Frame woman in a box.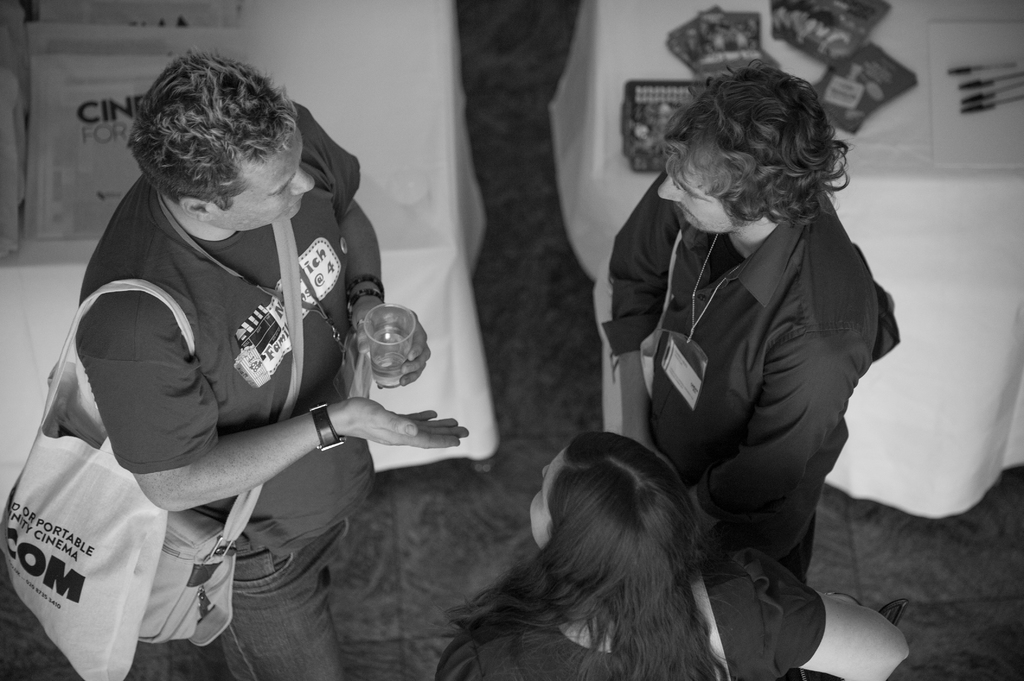
{"left": 433, "top": 431, "right": 909, "bottom": 680}.
